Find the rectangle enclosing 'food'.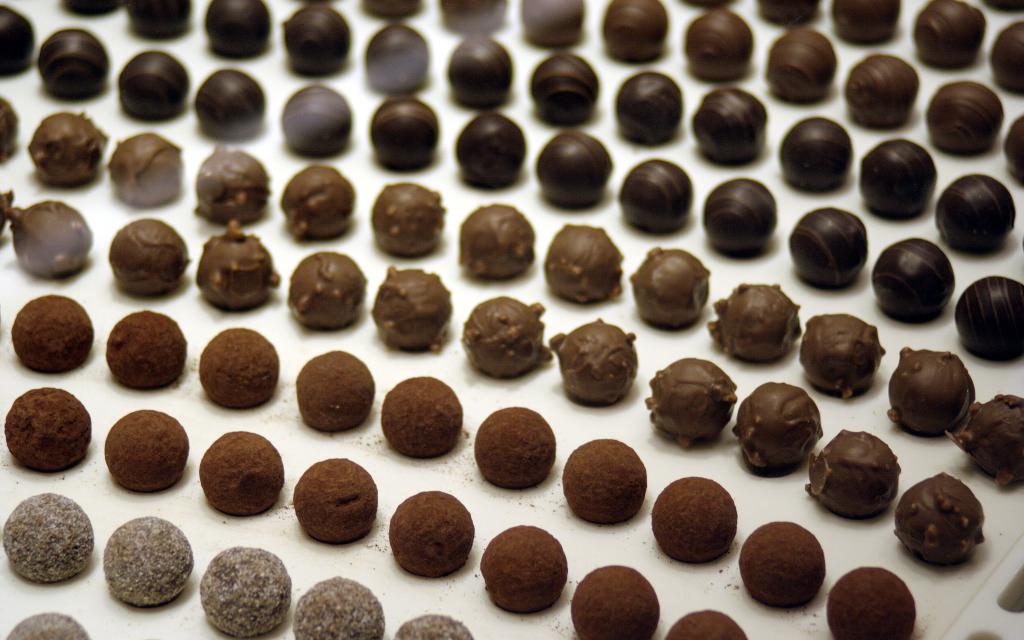
bbox=[648, 477, 740, 566].
